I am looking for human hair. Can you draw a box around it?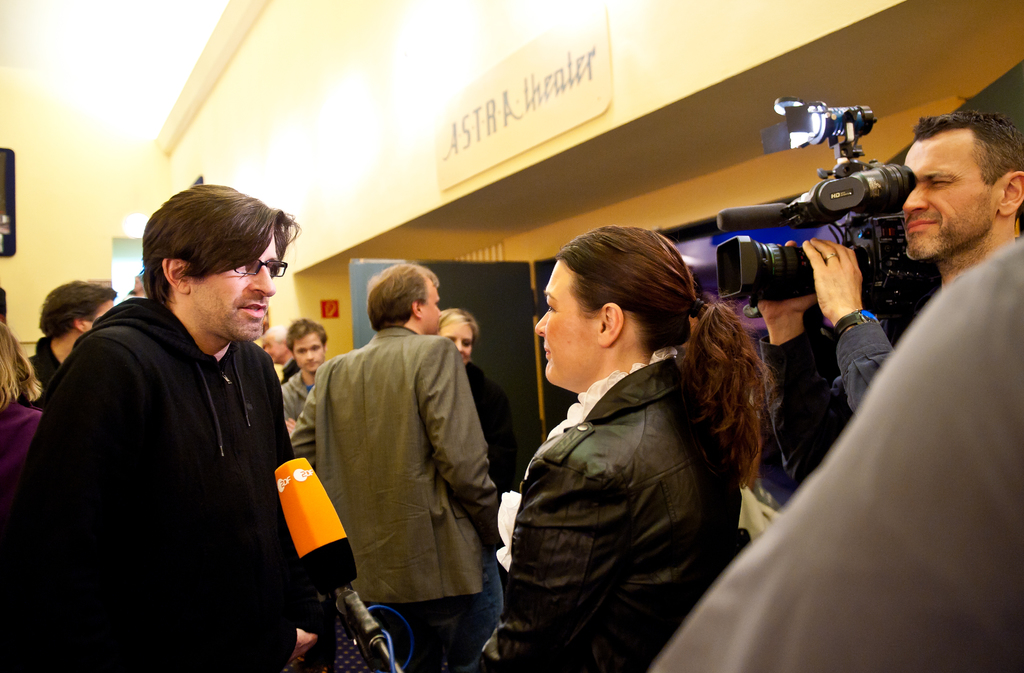
Sure, the bounding box is 138,183,297,301.
